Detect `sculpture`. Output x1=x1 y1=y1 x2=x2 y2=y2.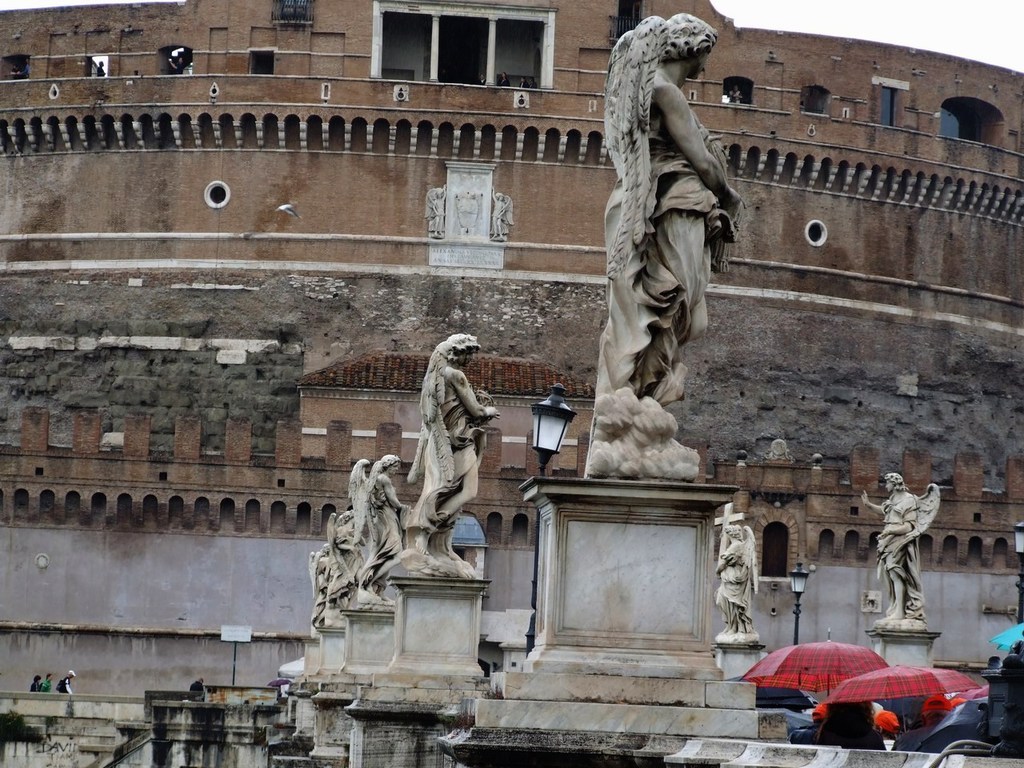
x1=325 y1=508 x2=360 y2=600.
